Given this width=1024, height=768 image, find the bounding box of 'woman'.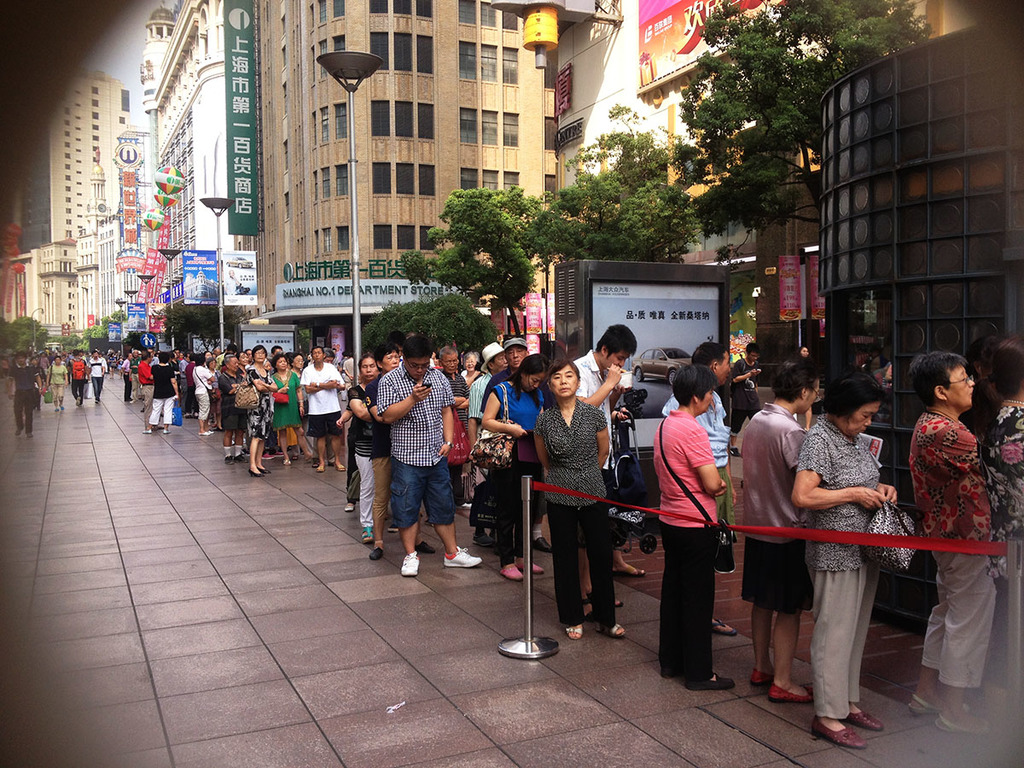
793/365/906/754.
